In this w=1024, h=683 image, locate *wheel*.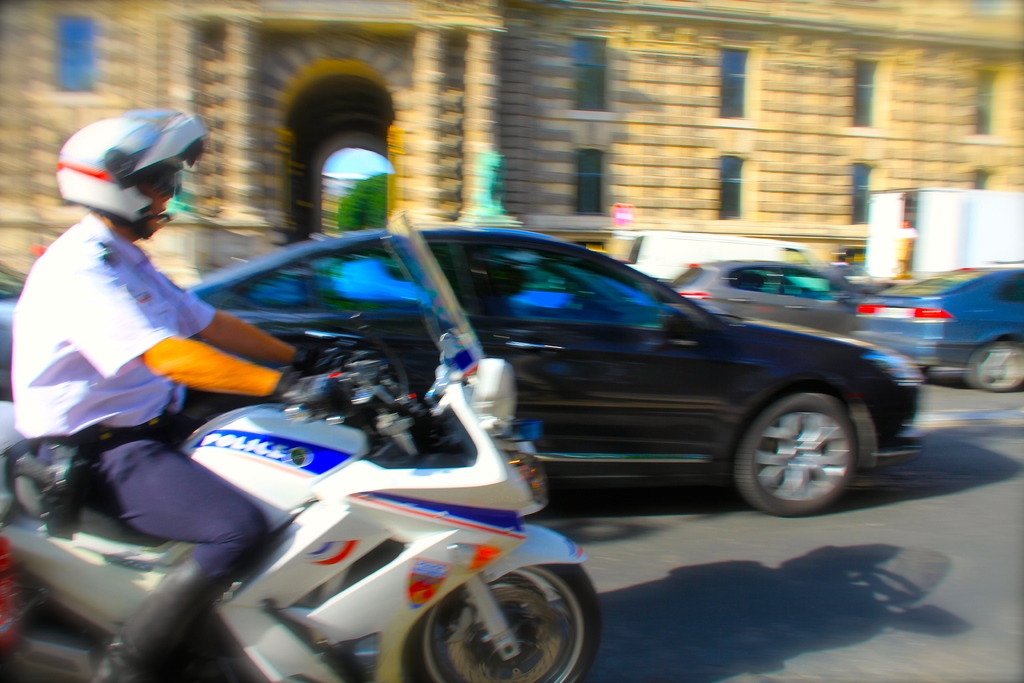
Bounding box: rect(407, 571, 588, 676).
